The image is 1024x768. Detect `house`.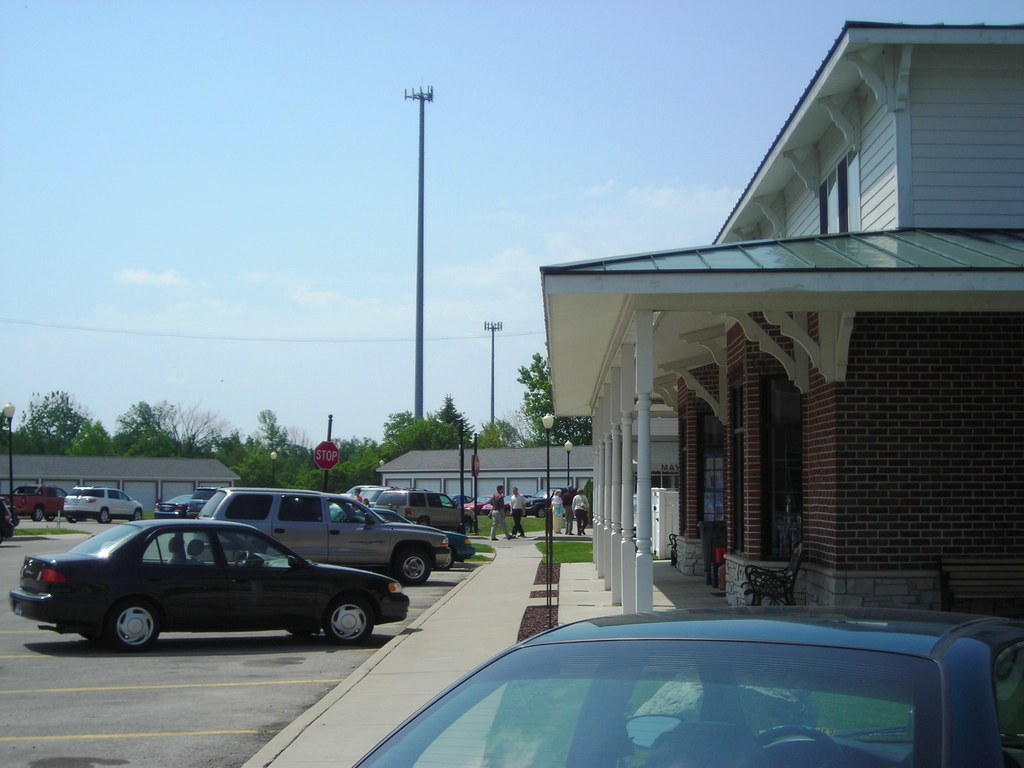
Detection: (540,20,1023,630).
